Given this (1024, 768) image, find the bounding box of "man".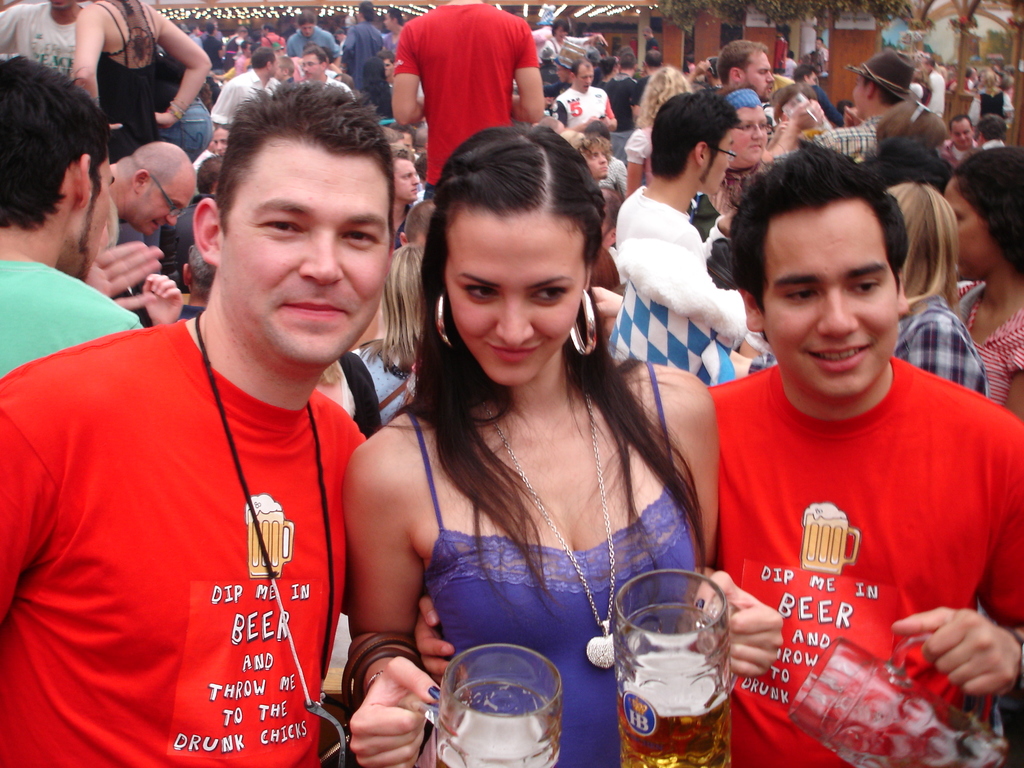
region(0, 54, 143, 381).
